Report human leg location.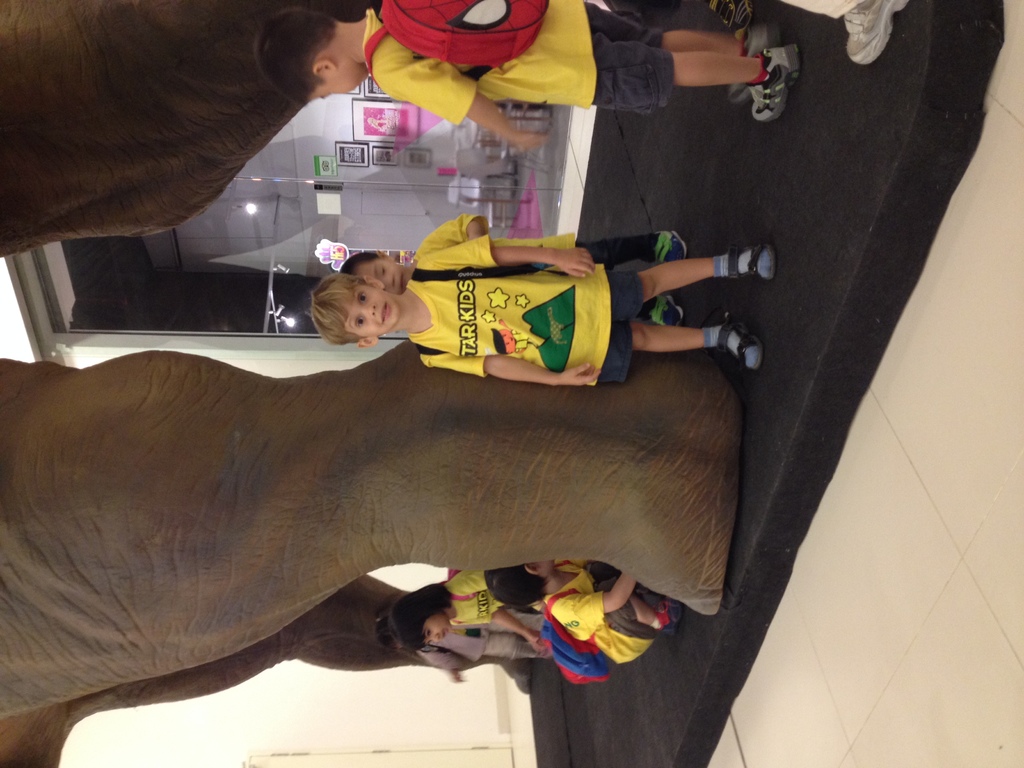
Report: box(596, 579, 684, 666).
